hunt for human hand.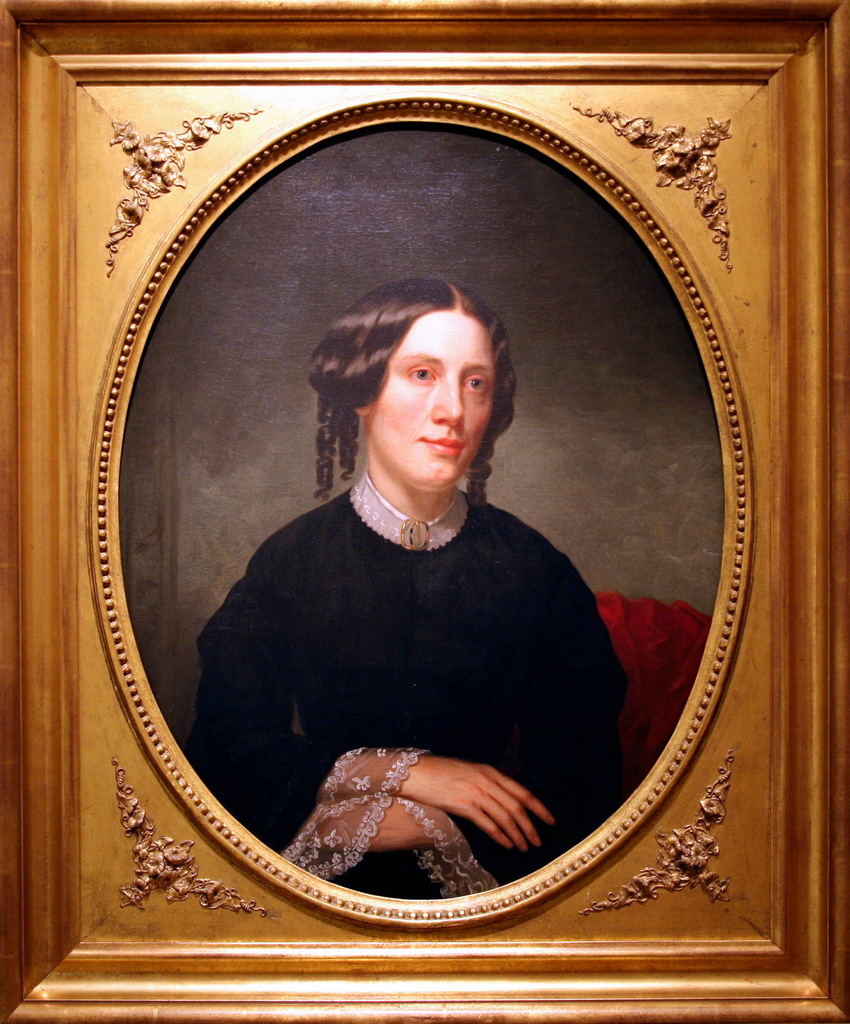
Hunted down at detection(321, 791, 456, 854).
